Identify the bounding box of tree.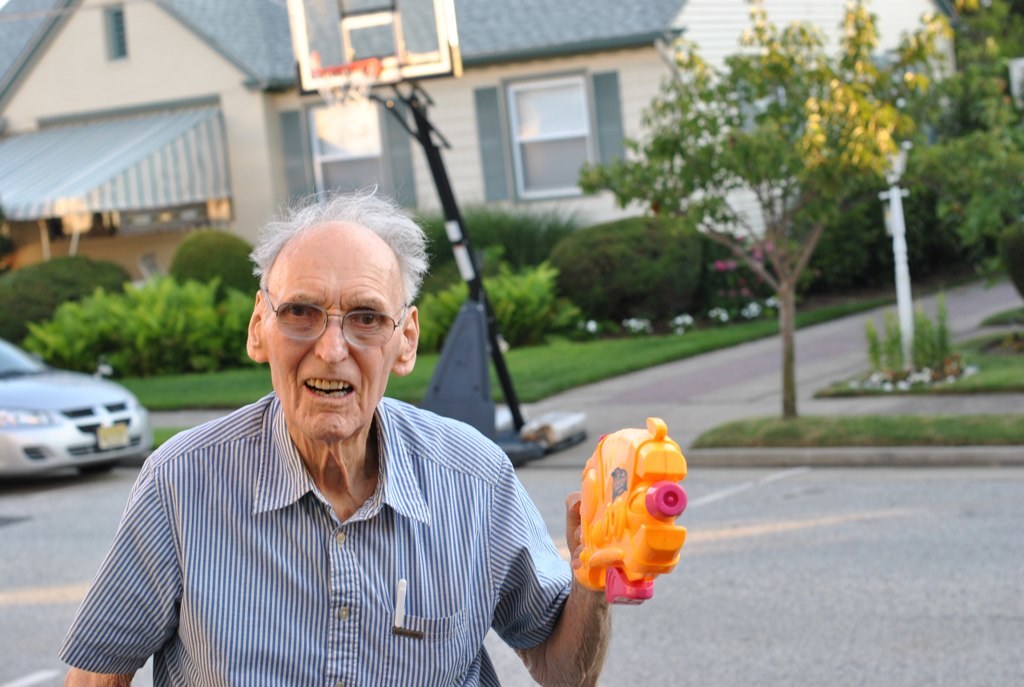
bbox=[0, 261, 134, 342].
